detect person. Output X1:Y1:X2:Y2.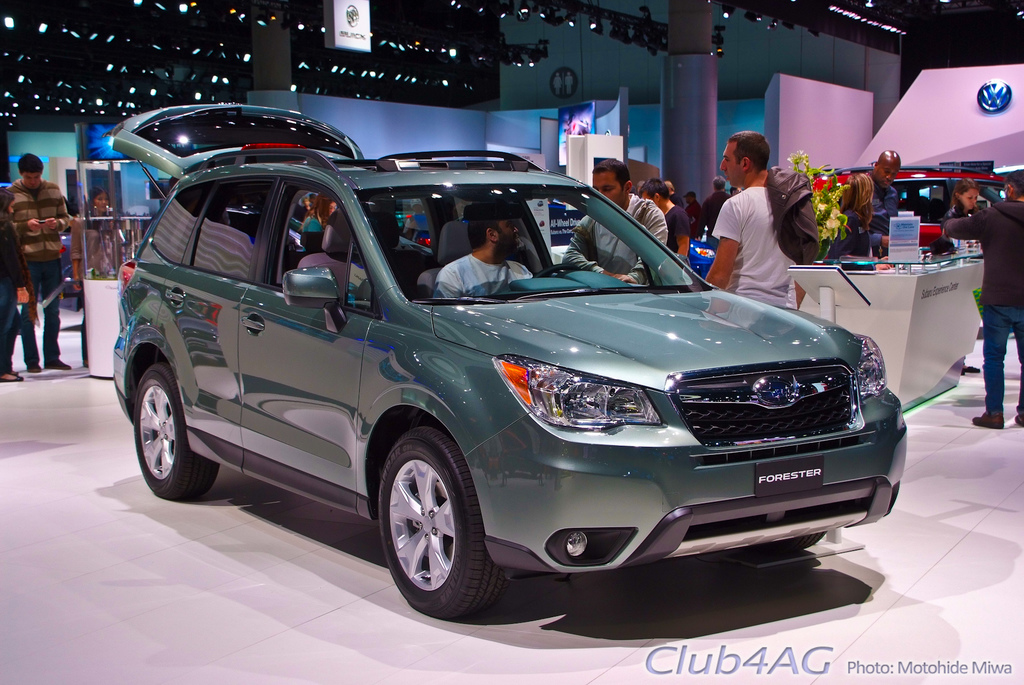
708:132:803:312.
